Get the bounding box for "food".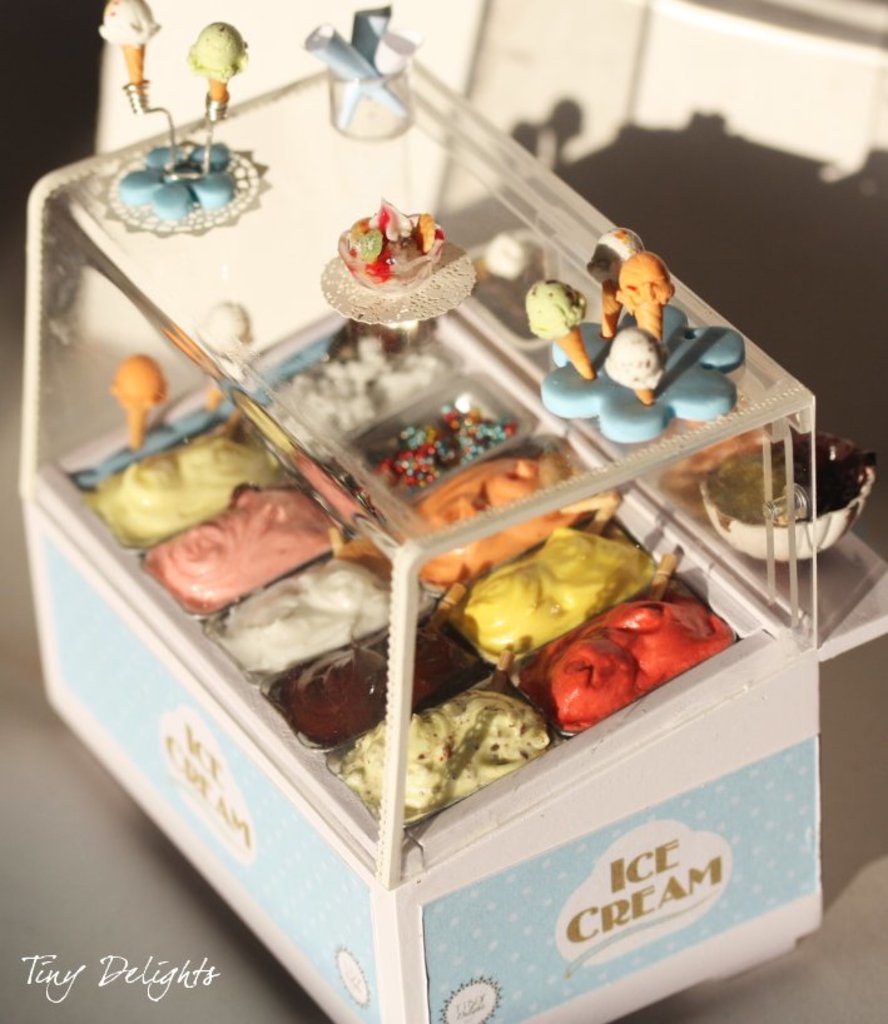
Rect(99, 0, 165, 85).
